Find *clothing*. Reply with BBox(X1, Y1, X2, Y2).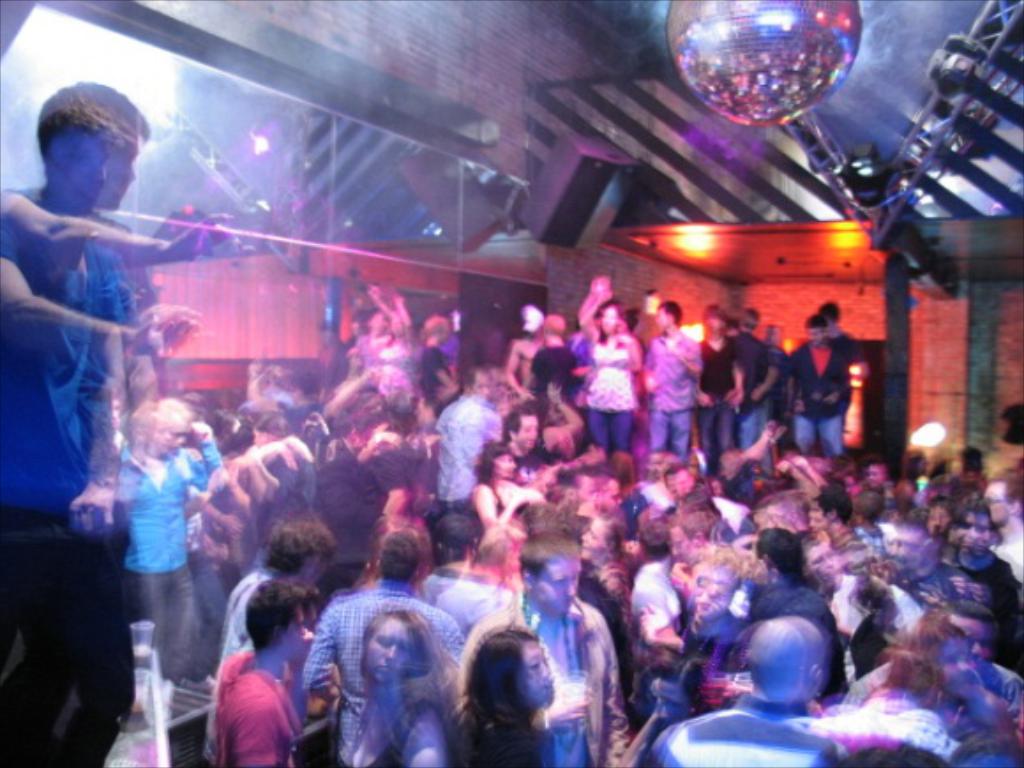
BBox(583, 339, 648, 459).
